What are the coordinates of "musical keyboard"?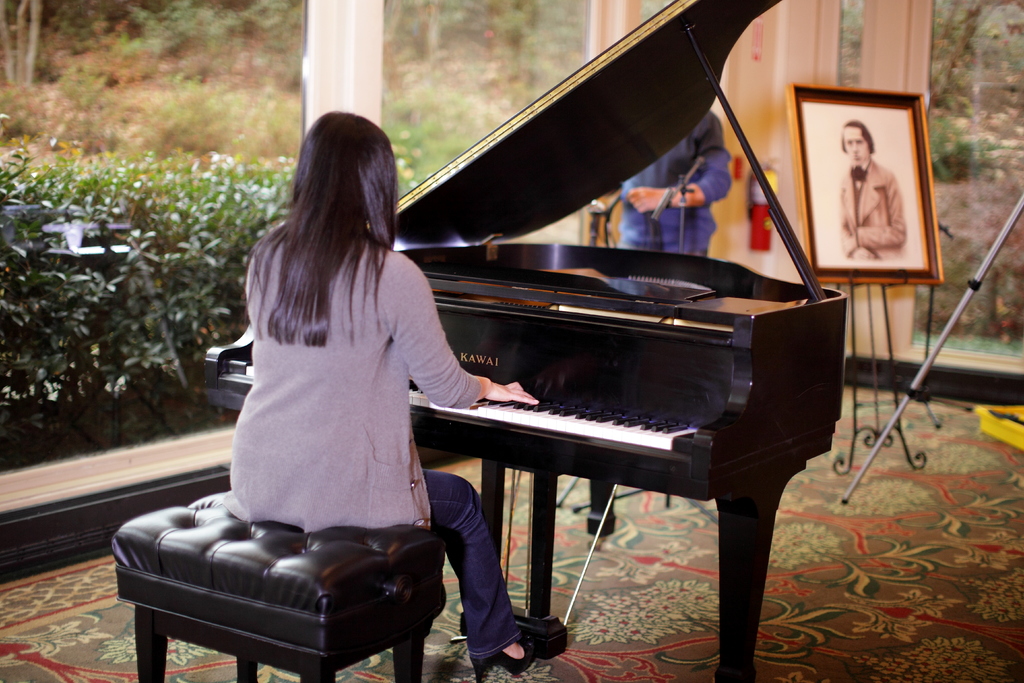
(left=235, top=371, right=720, bottom=508).
